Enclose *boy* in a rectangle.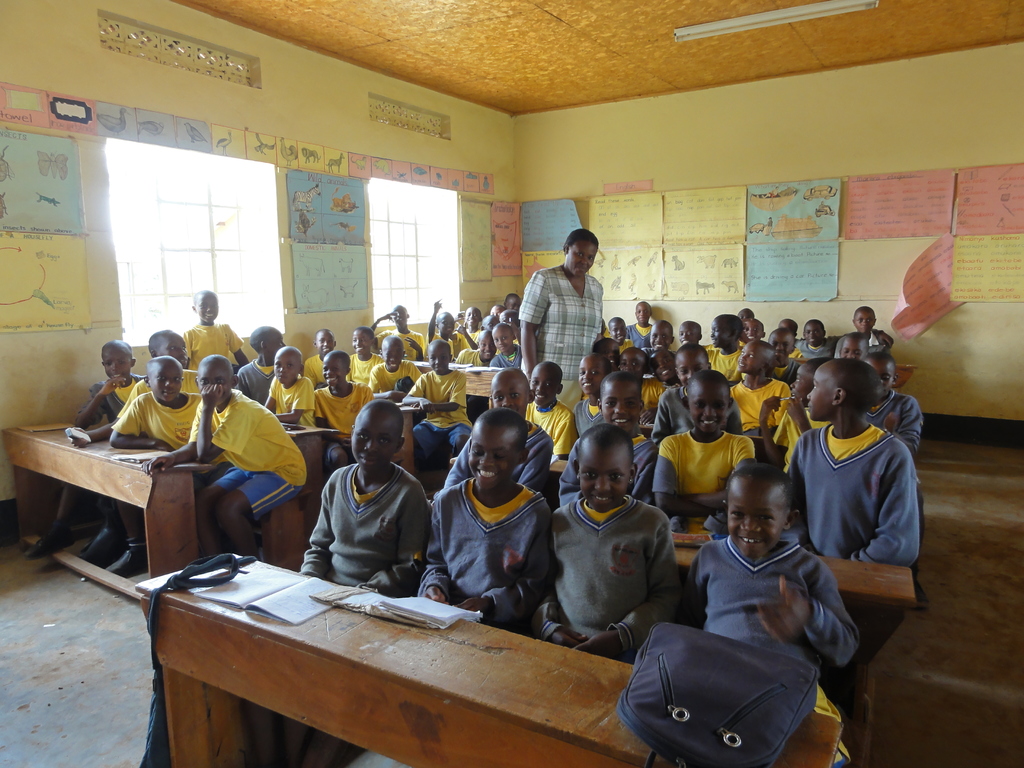
x1=399 y1=332 x2=476 y2=467.
